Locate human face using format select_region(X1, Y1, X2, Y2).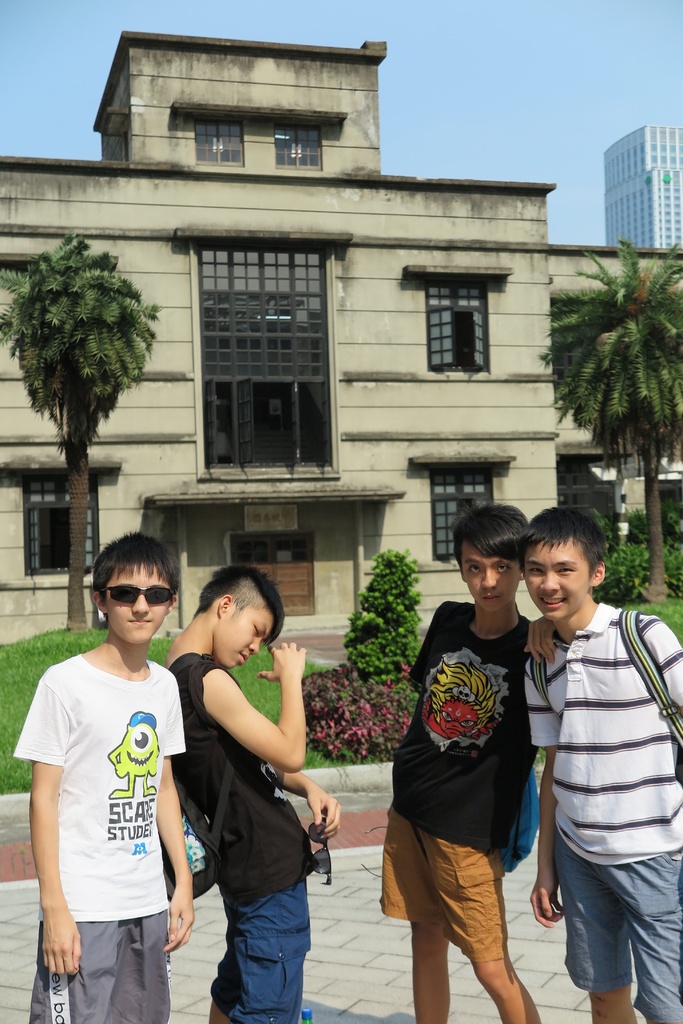
select_region(456, 540, 518, 614).
